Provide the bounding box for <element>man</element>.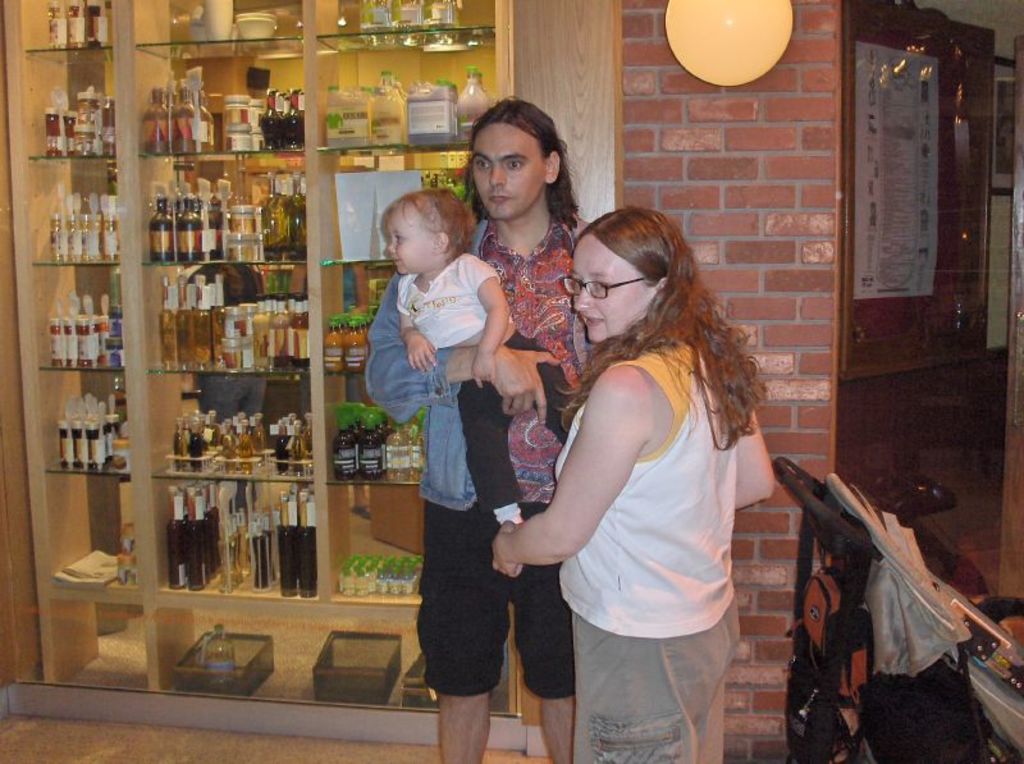
[371,214,547,729].
